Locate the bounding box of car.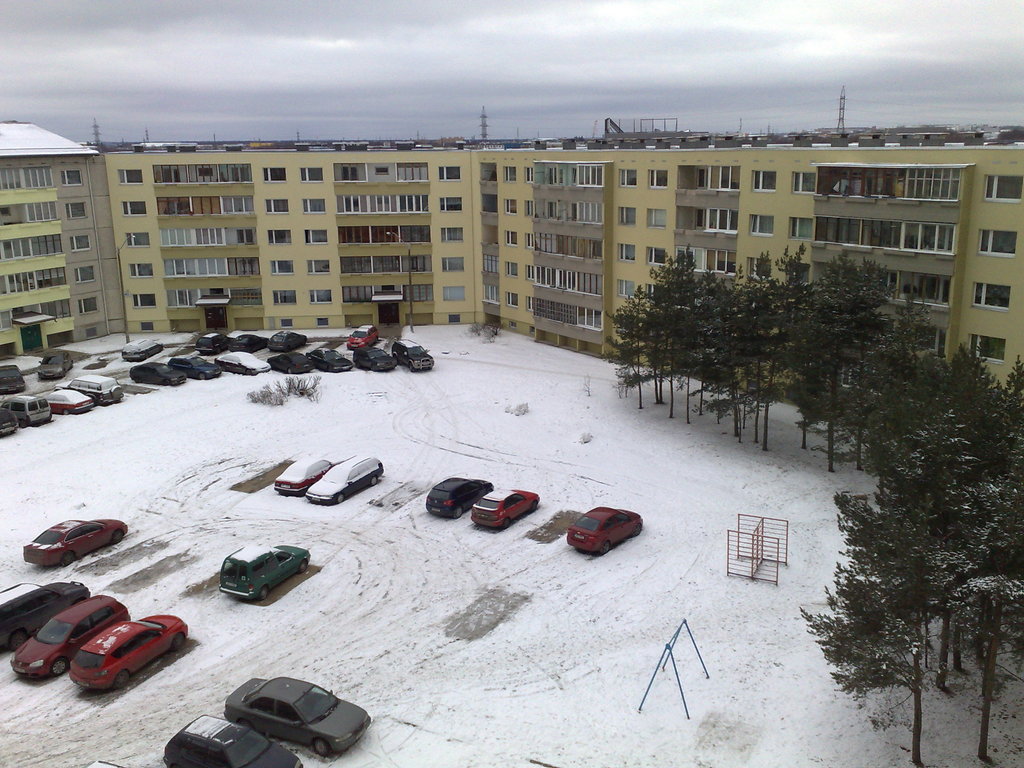
Bounding box: locate(426, 472, 496, 516).
